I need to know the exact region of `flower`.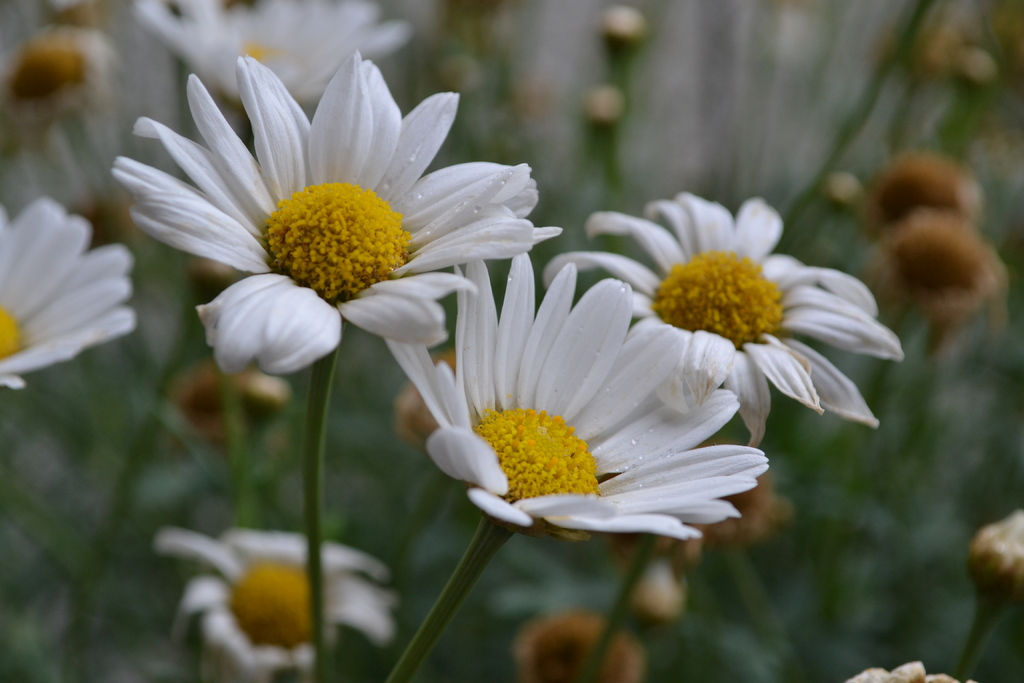
Region: detection(541, 186, 905, 449).
